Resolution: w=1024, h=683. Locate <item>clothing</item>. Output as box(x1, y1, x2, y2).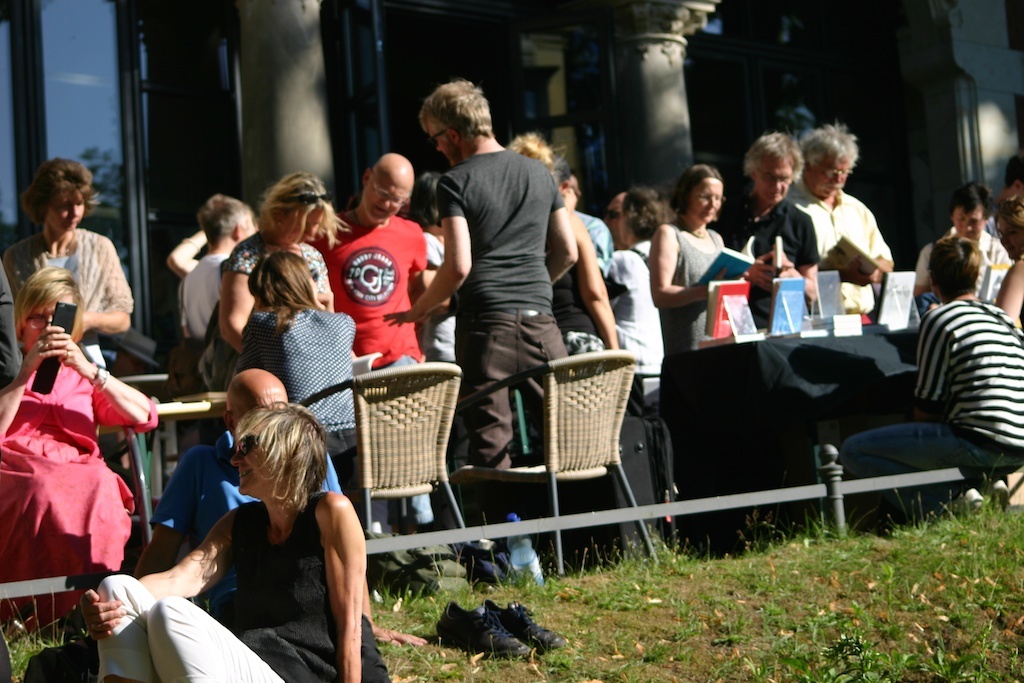
box(0, 360, 163, 648).
